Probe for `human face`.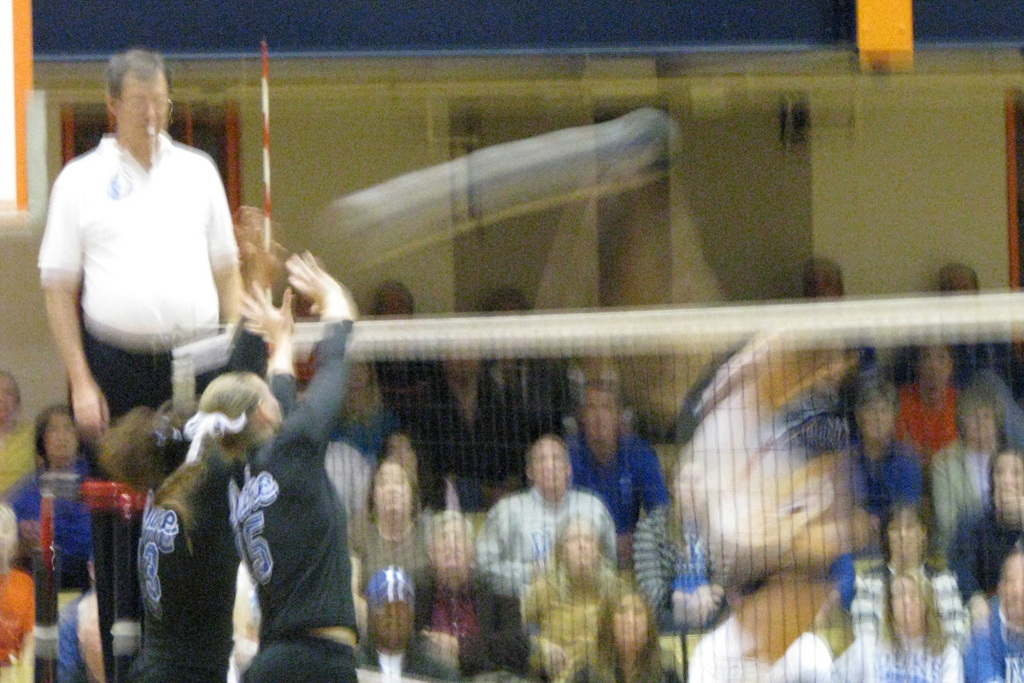
Probe result: BBox(1000, 558, 1023, 615).
